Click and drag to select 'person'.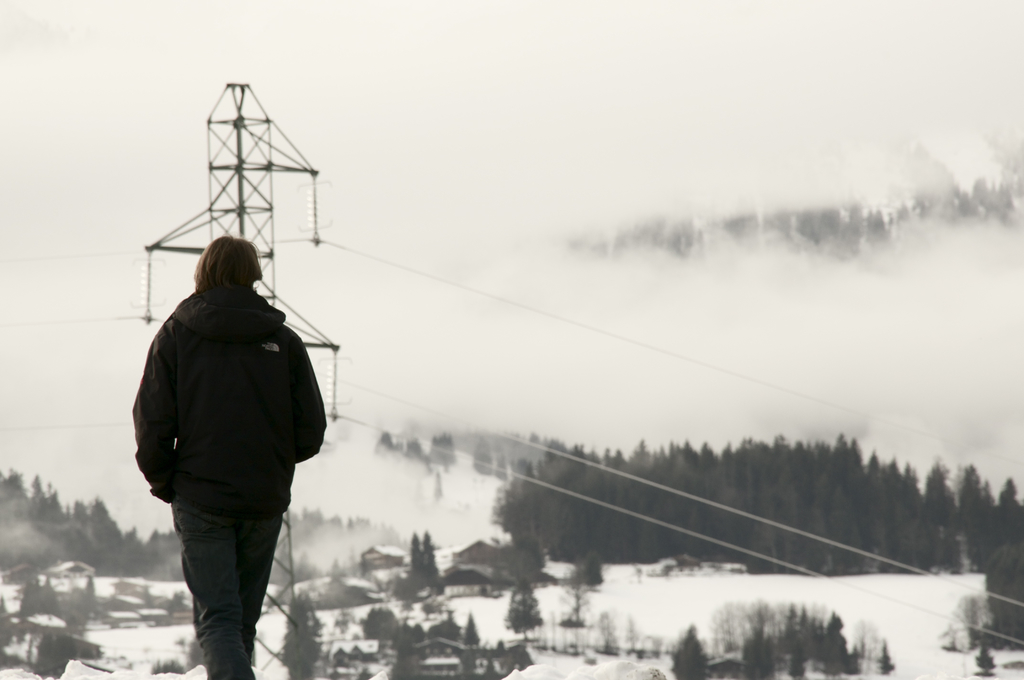
Selection: [x1=127, y1=235, x2=326, y2=679].
